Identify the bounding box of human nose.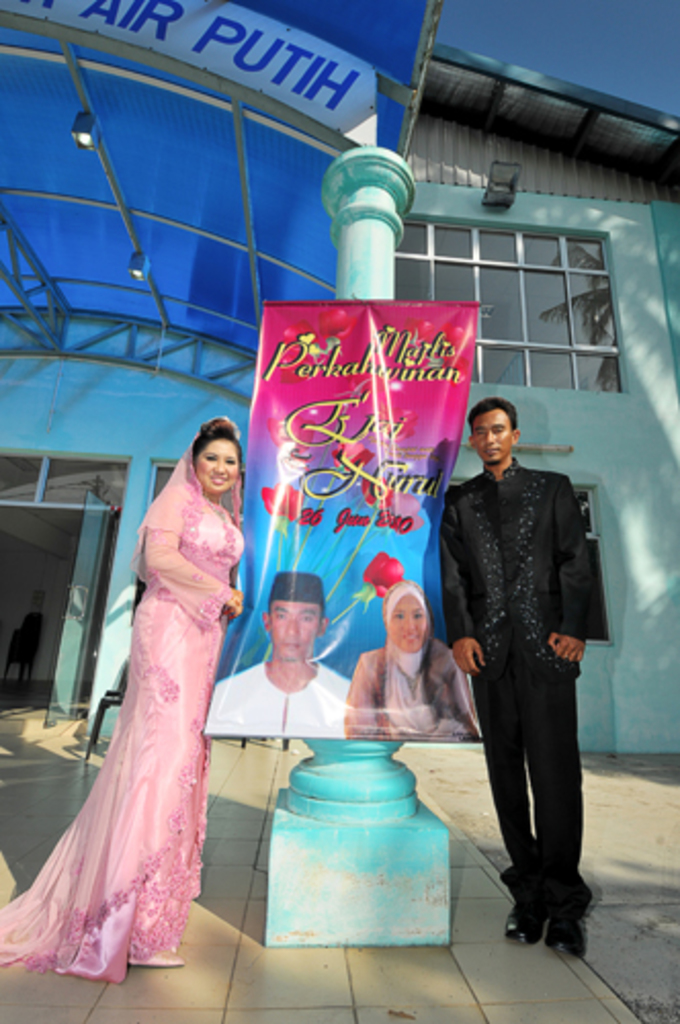
locate(483, 428, 494, 440).
